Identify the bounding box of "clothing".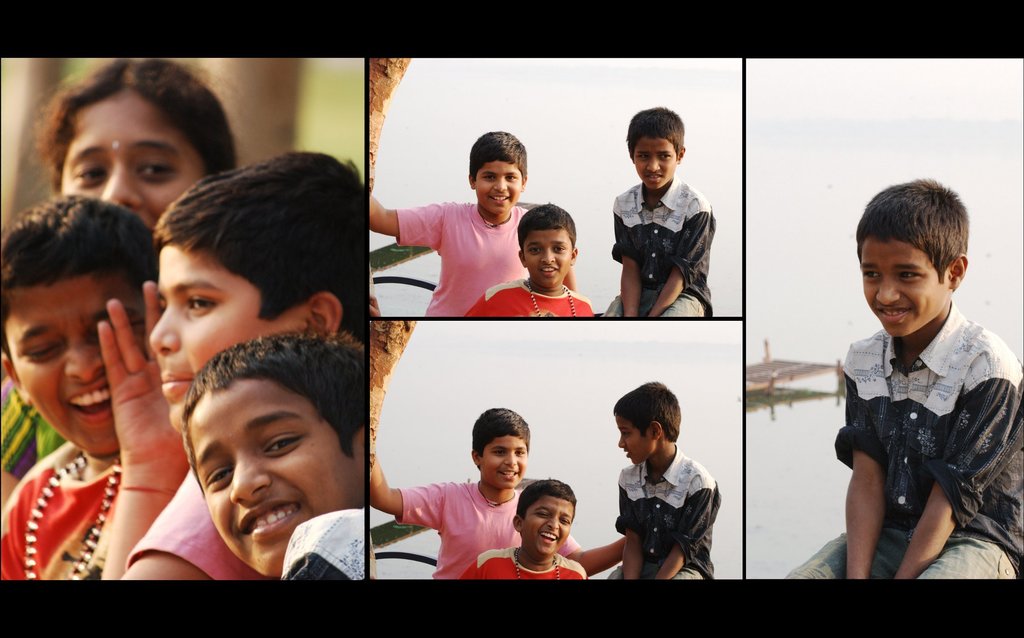
box(602, 177, 716, 315).
